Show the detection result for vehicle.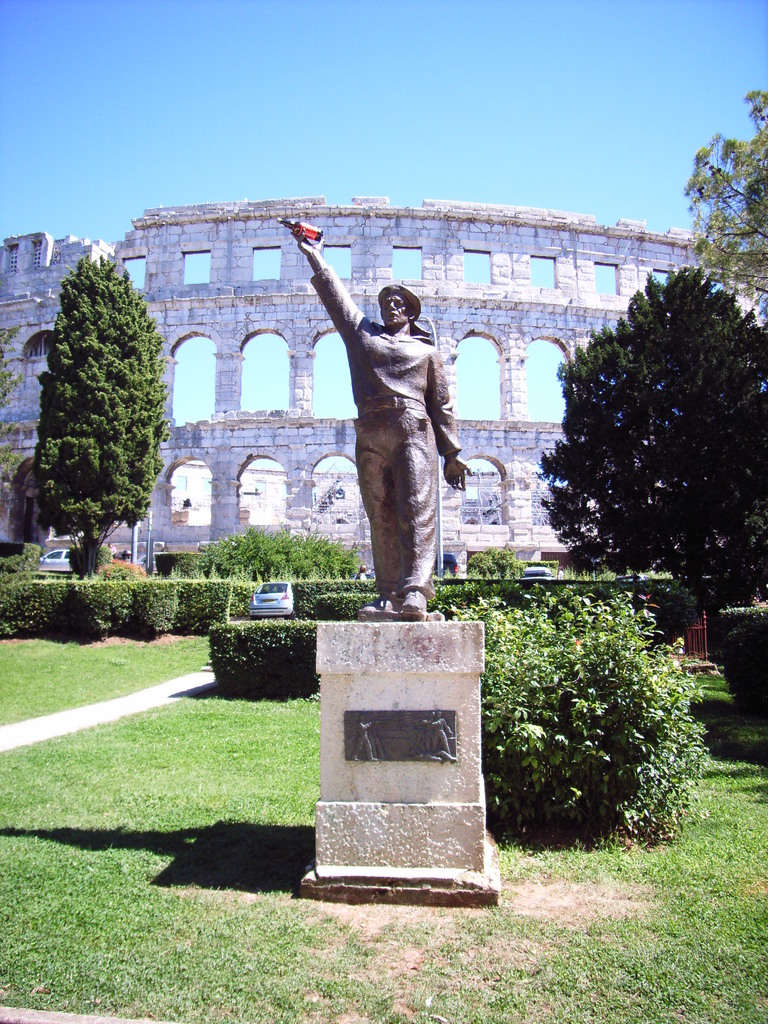
left=240, top=573, right=301, bottom=627.
